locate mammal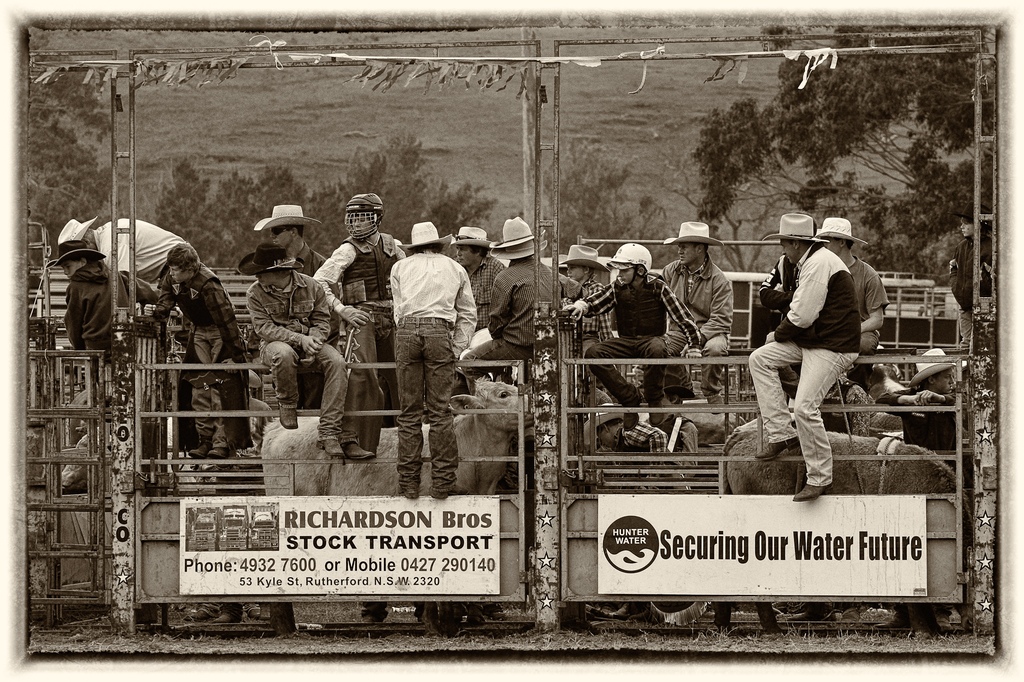
[614, 409, 749, 446]
